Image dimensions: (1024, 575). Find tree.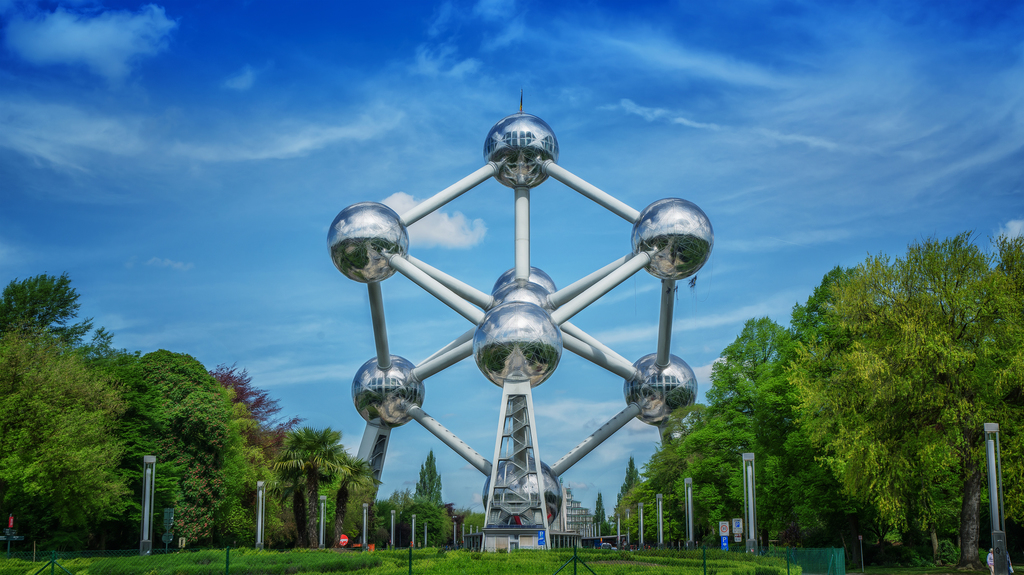
[587, 498, 609, 549].
